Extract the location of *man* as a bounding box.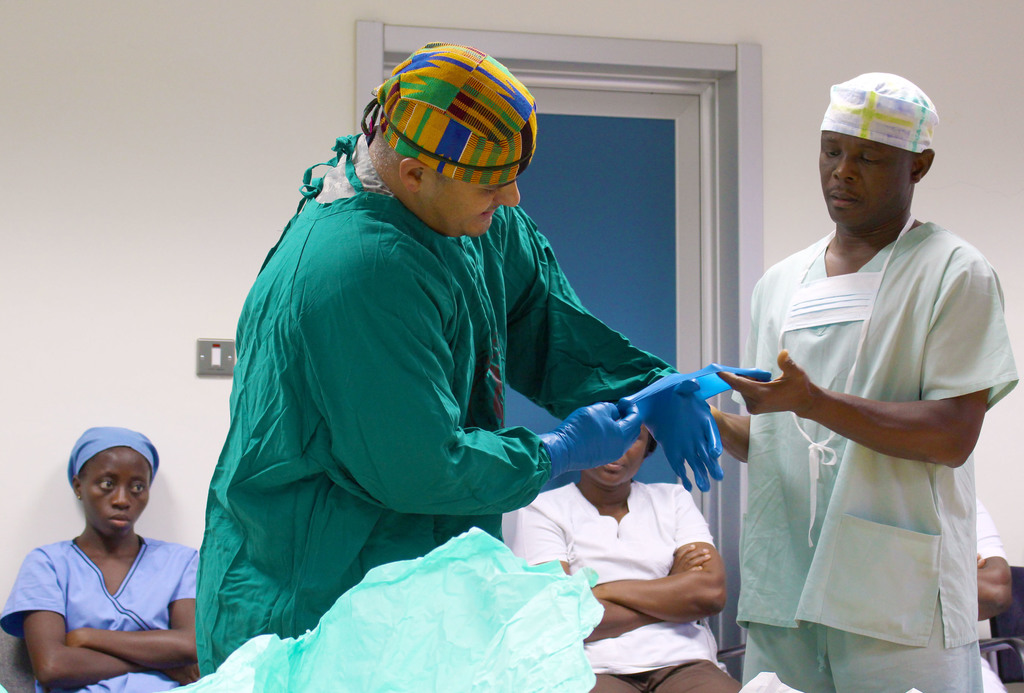
<region>189, 36, 735, 671</region>.
